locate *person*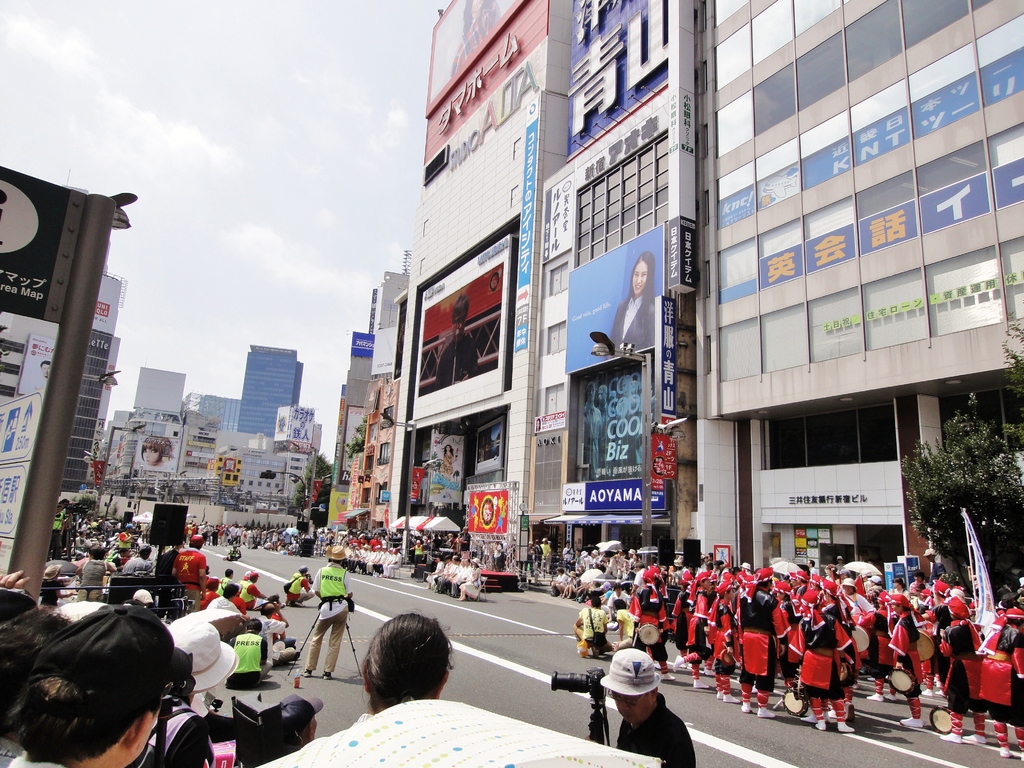
<box>200,577,220,611</box>
